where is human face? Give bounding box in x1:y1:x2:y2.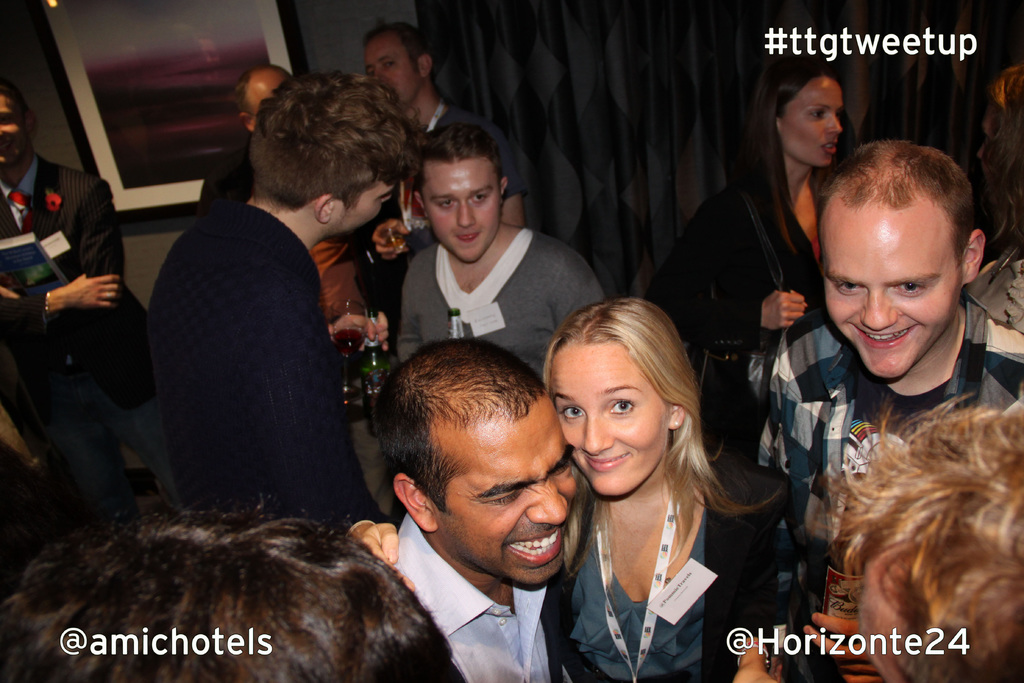
349:180:397:229.
